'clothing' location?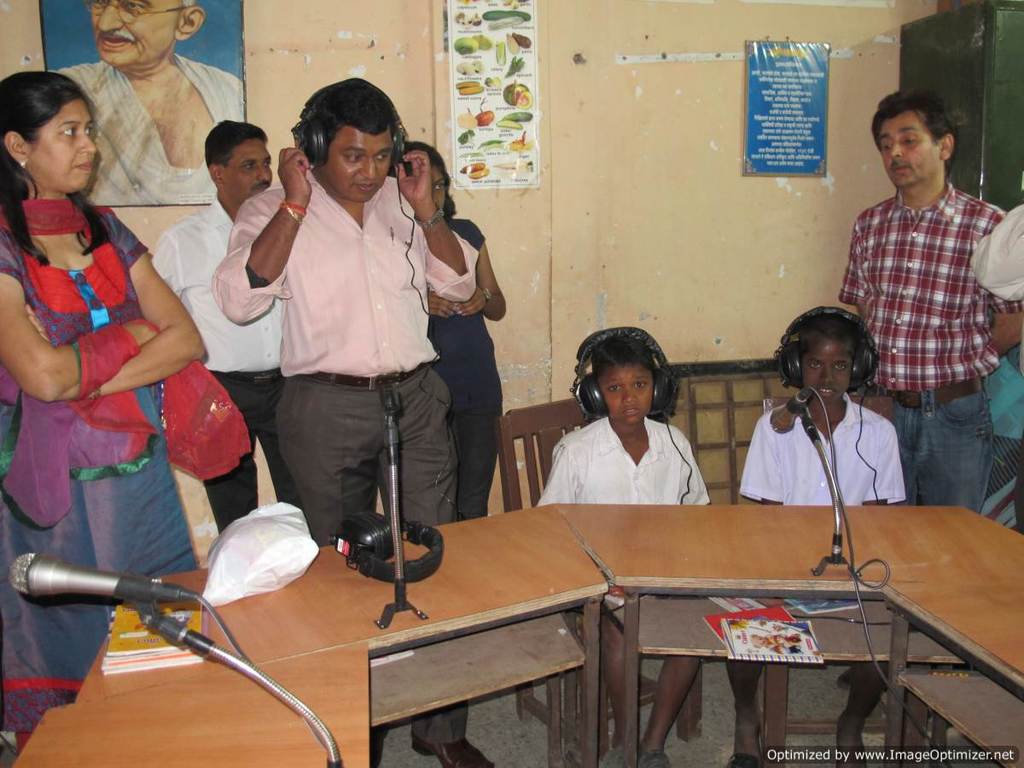
pyautogui.locateOnScreen(746, 399, 895, 501)
